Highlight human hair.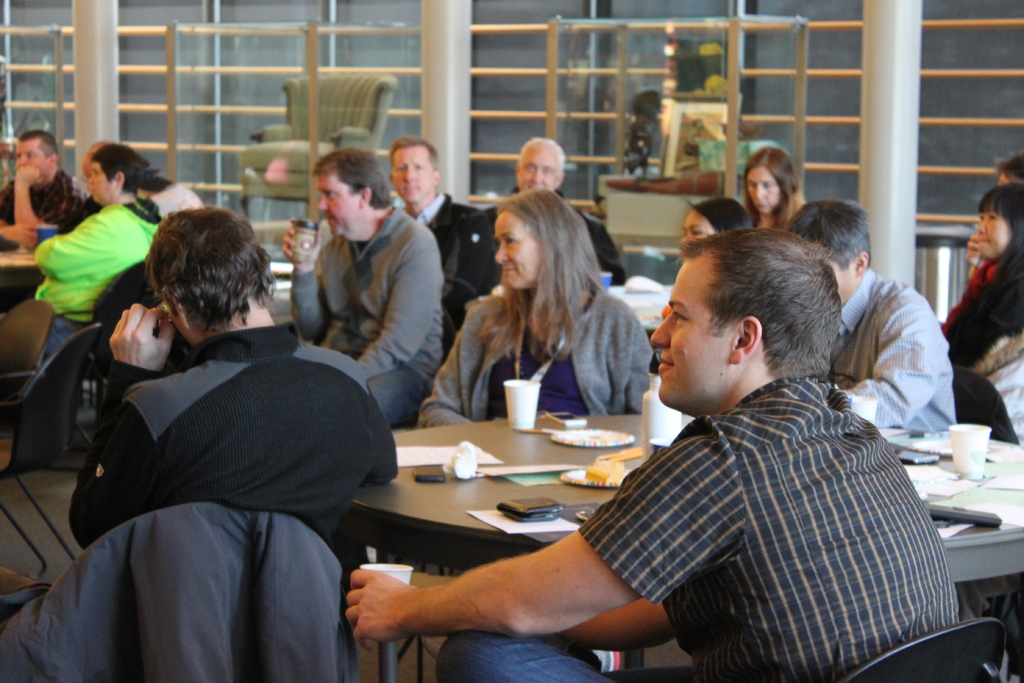
Highlighted region: crop(514, 132, 565, 177).
